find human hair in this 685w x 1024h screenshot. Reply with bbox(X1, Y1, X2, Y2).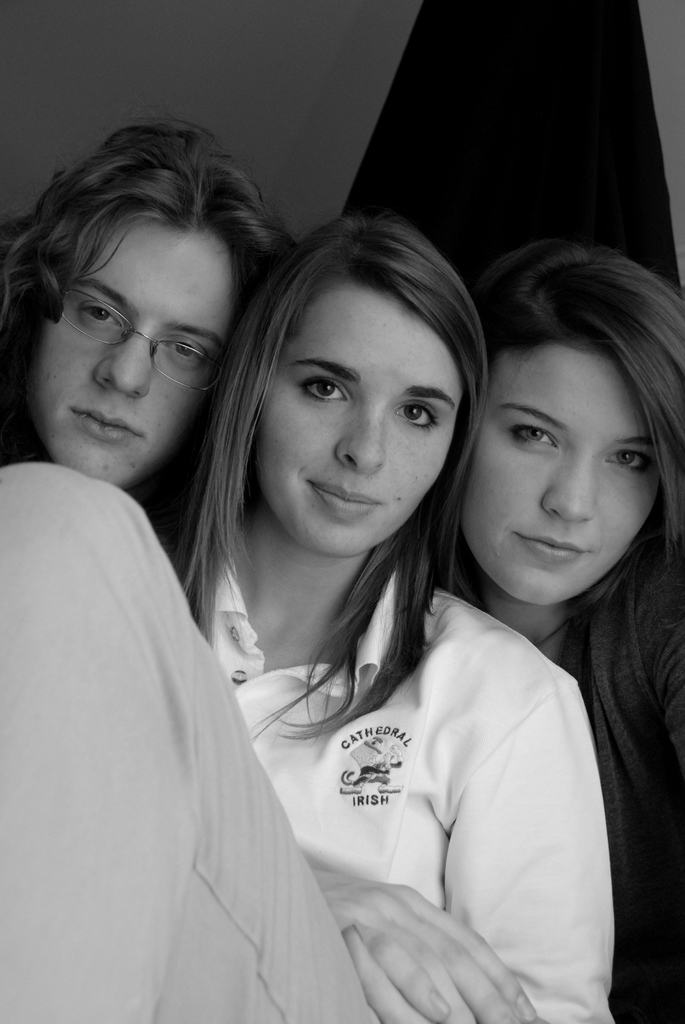
bbox(459, 212, 675, 588).
